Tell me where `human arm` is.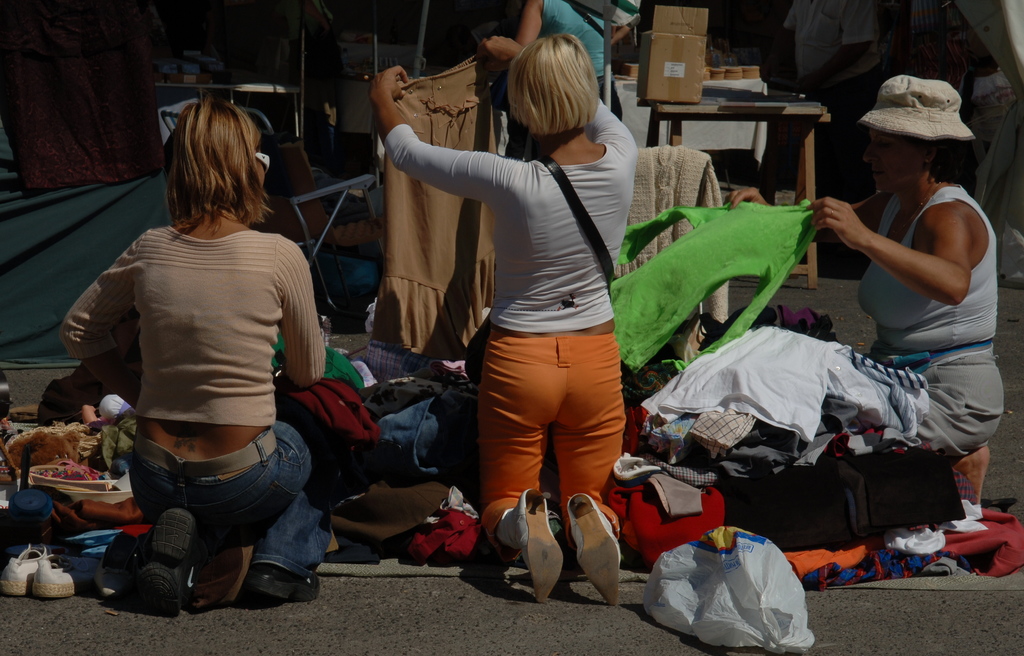
`human arm` is at 365,53,506,209.
